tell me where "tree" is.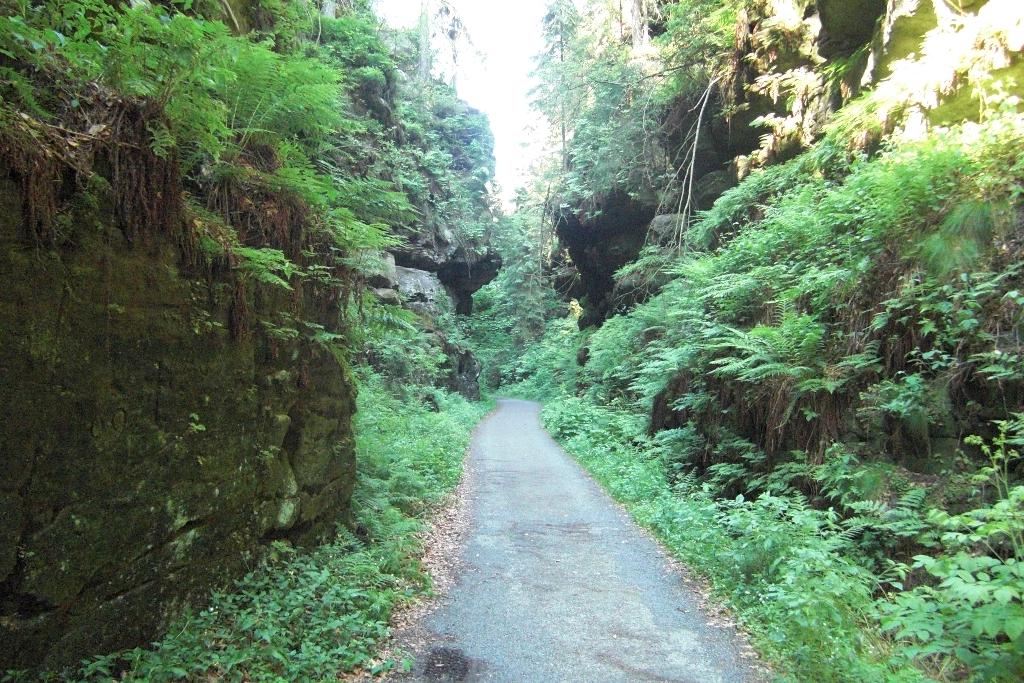
"tree" is at 428, 0, 493, 108.
